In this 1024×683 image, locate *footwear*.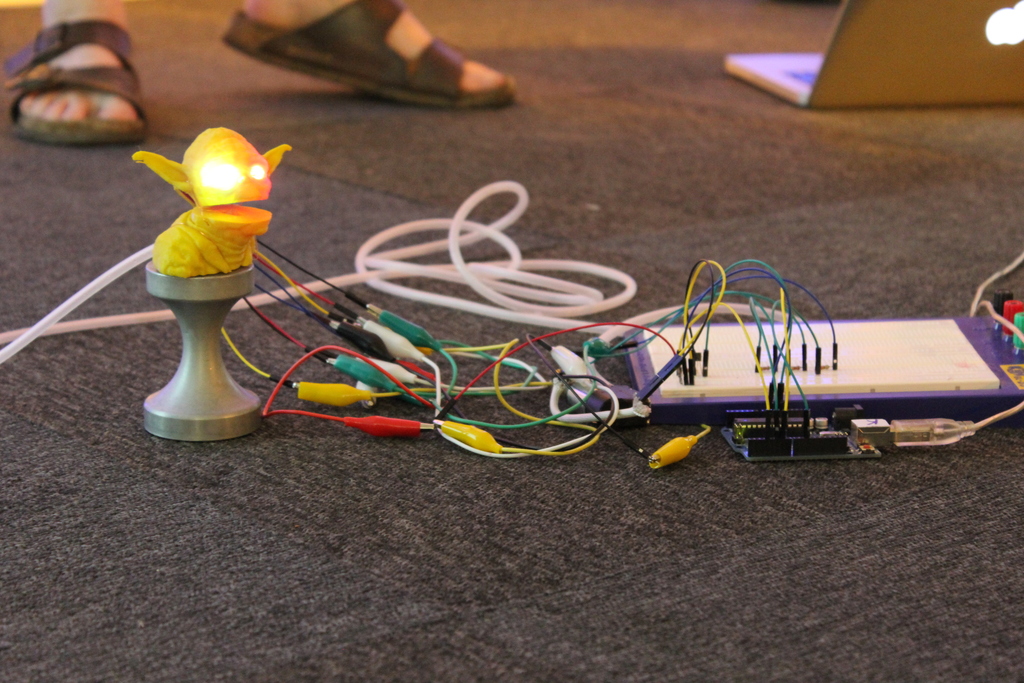
Bounding box: left=0, top=21, right=158, bottom=151.
